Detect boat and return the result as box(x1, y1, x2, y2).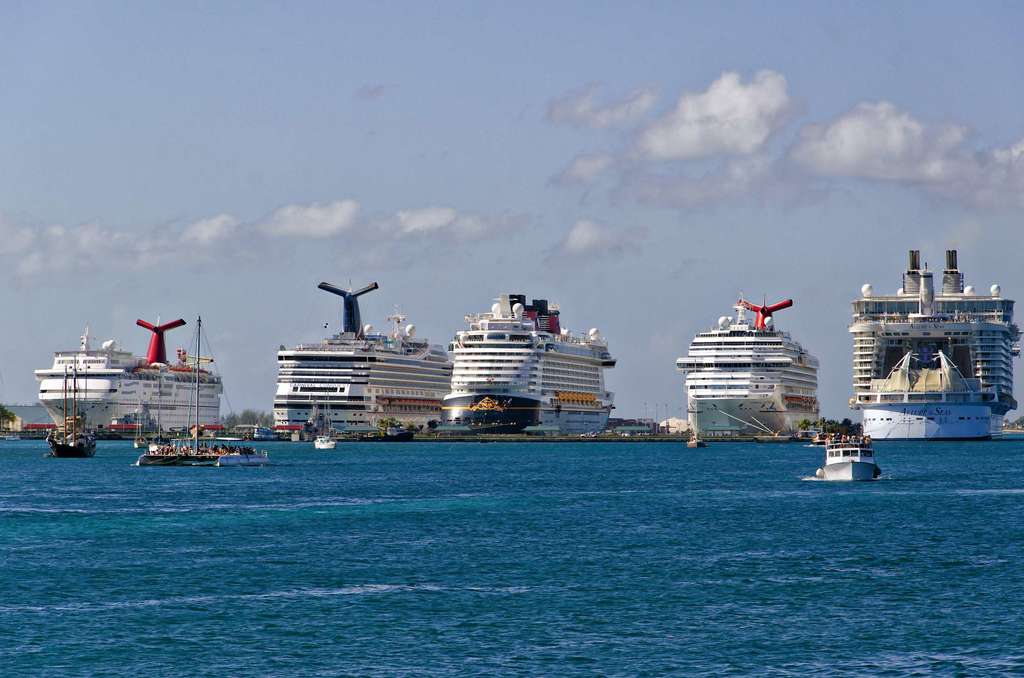
box(438, 297, 614, 440).
